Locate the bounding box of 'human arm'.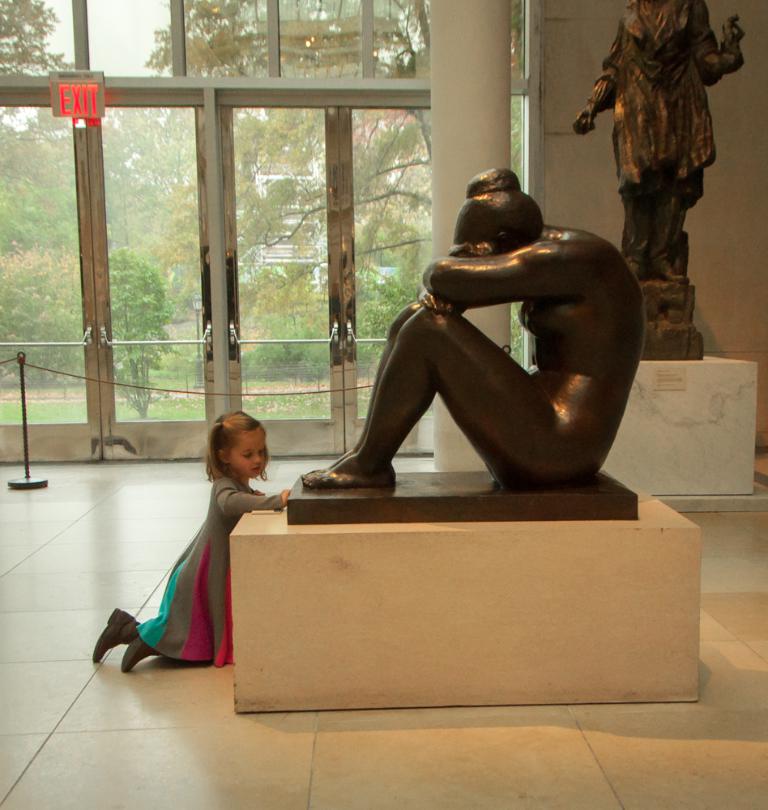
Bounding box: l=573, t=66, r=617, b=135.
